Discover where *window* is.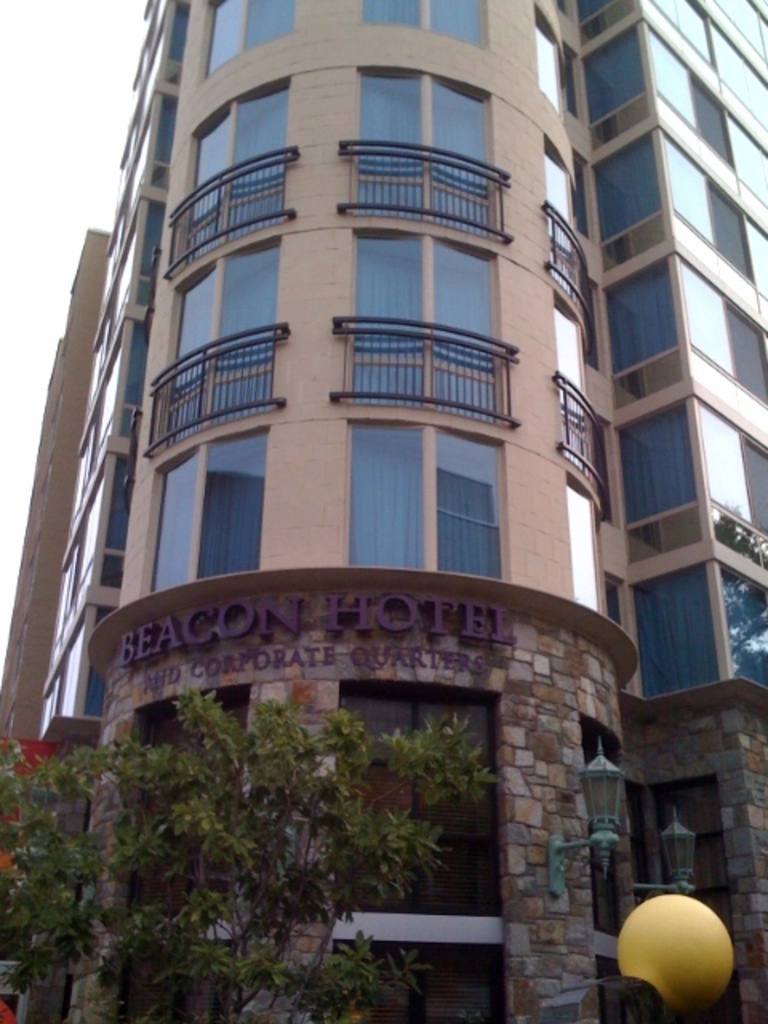
Discovered at box(646, 19, 736, 173).
